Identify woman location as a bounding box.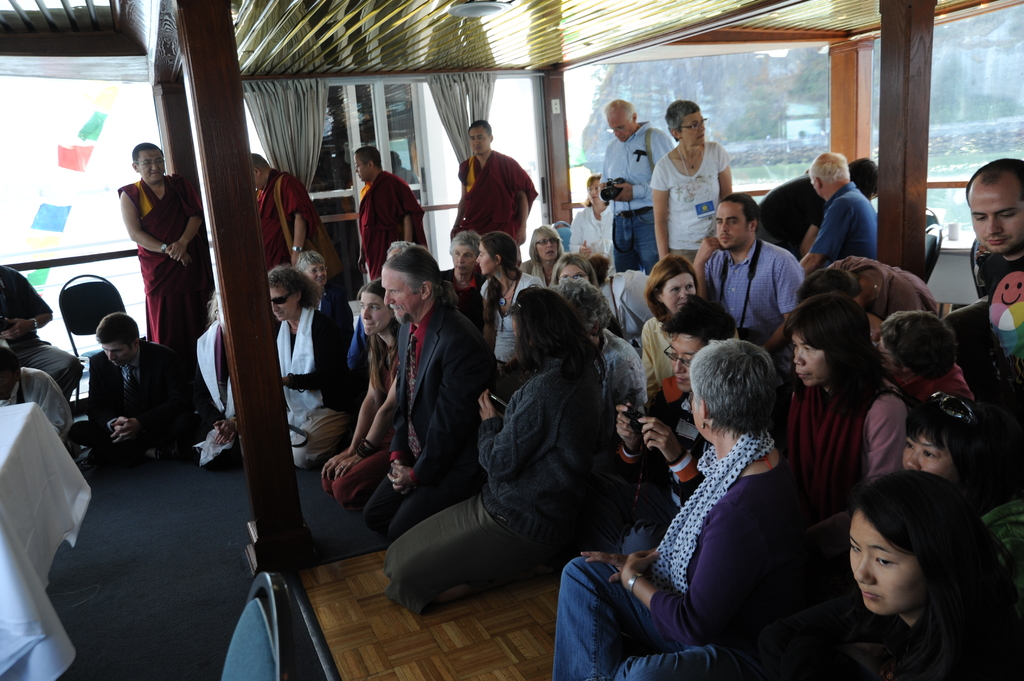
650:96:735:269.
